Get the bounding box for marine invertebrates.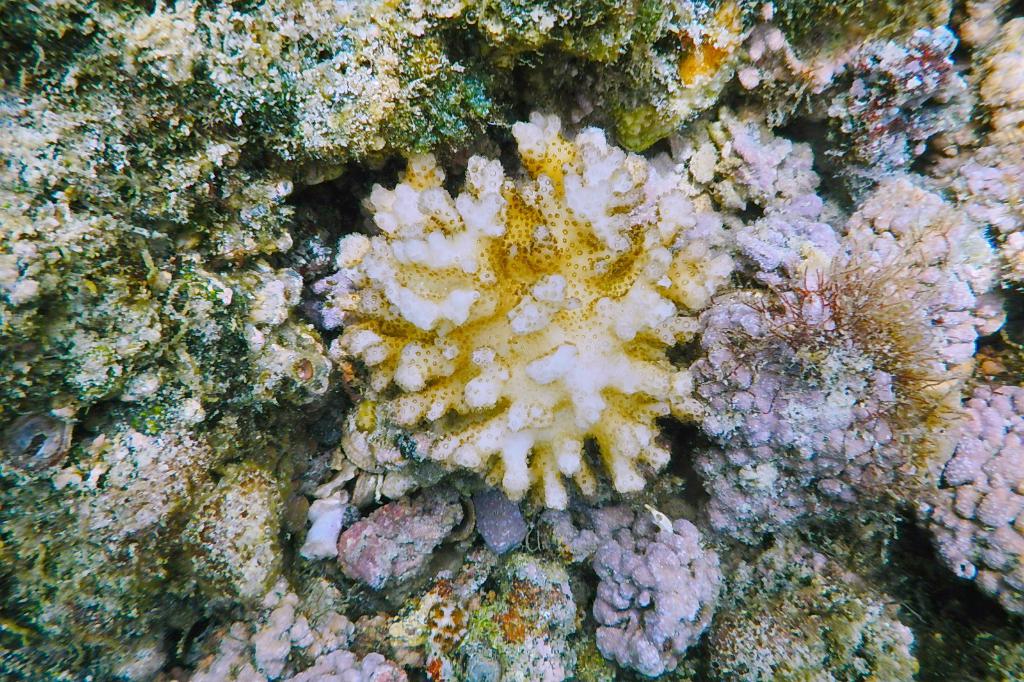
0:61:298:466.
